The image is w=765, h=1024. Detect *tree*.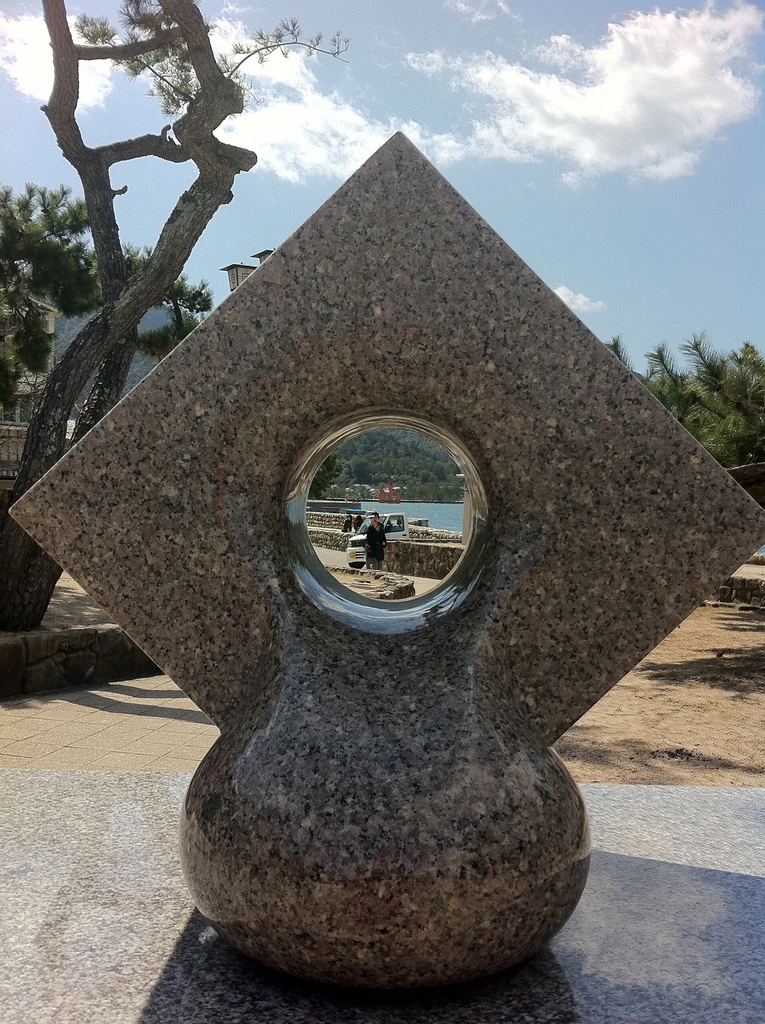
Detection: [303, 455, 368, 497].
